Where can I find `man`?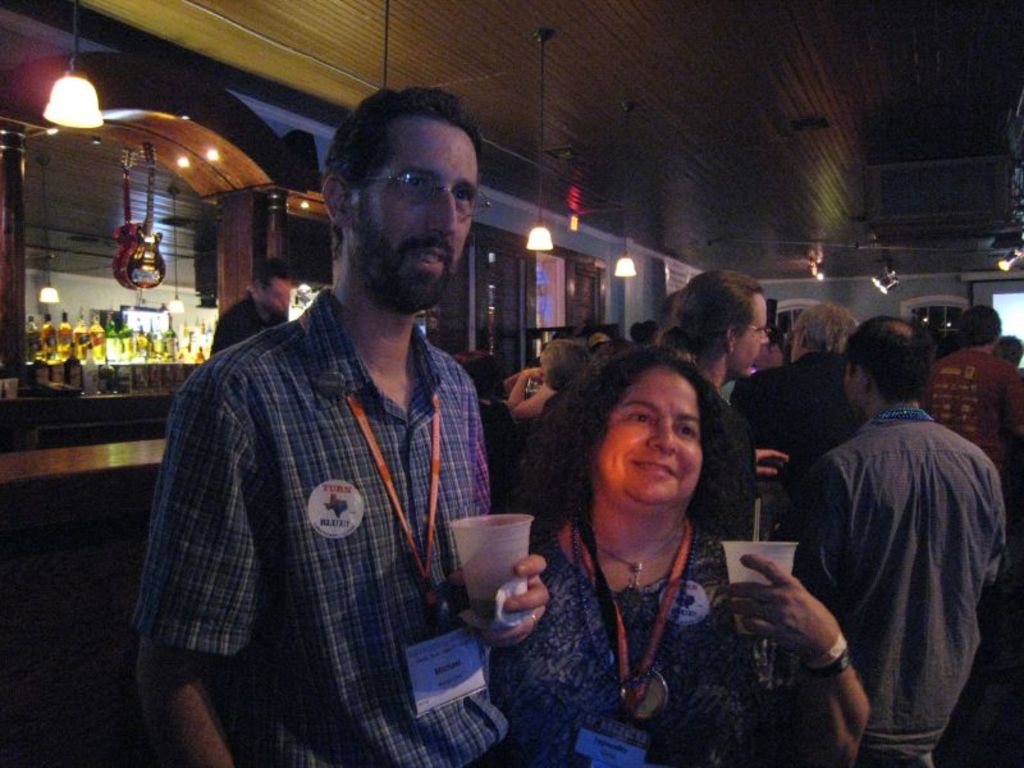
You can find it at <region>803, 310, 1014, 767</region>.
